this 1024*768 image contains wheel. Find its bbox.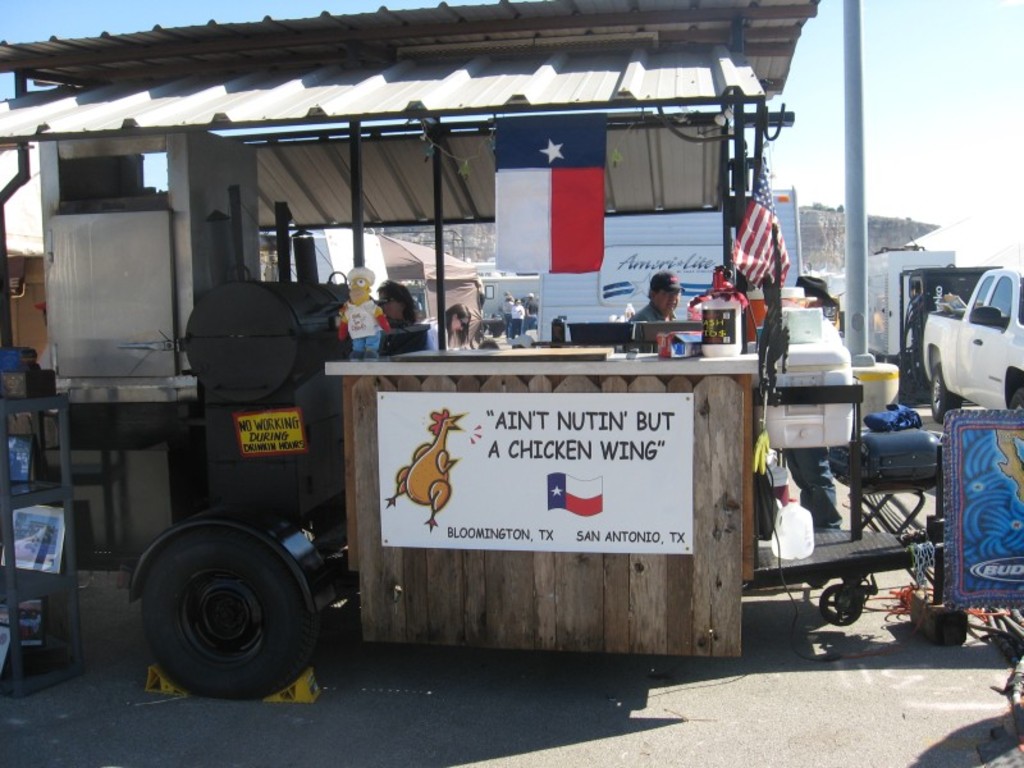
l=132, t=509, r=330, b=699.
